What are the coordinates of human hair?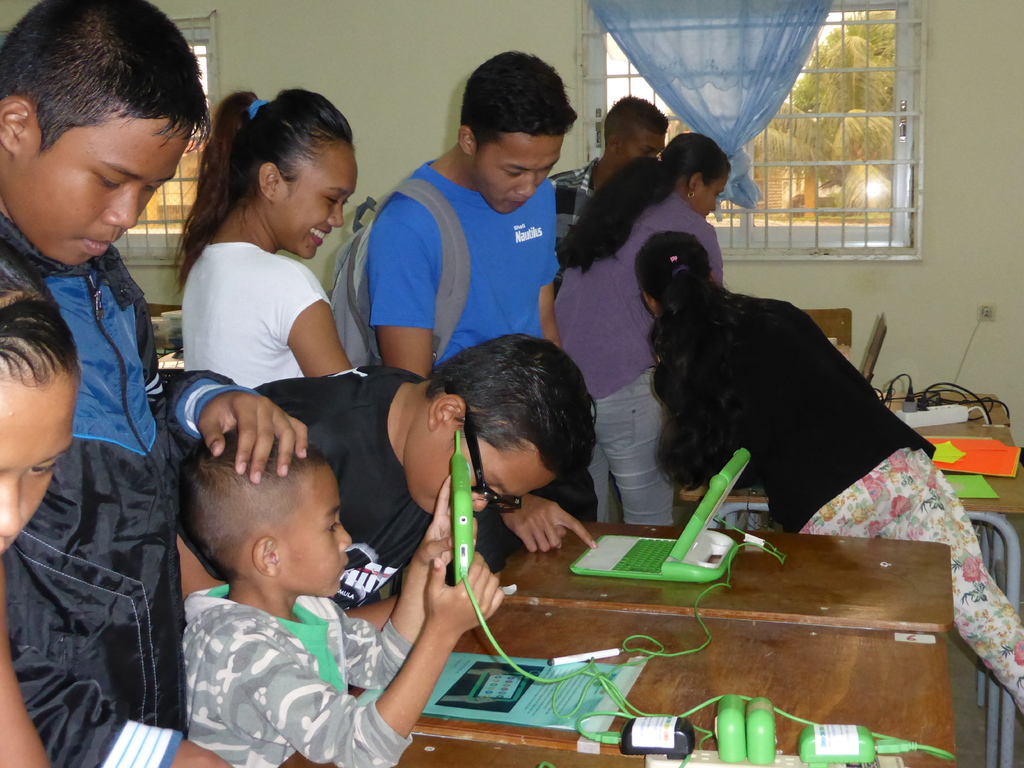
(left=426, top=332, right=598, bottom=481).
